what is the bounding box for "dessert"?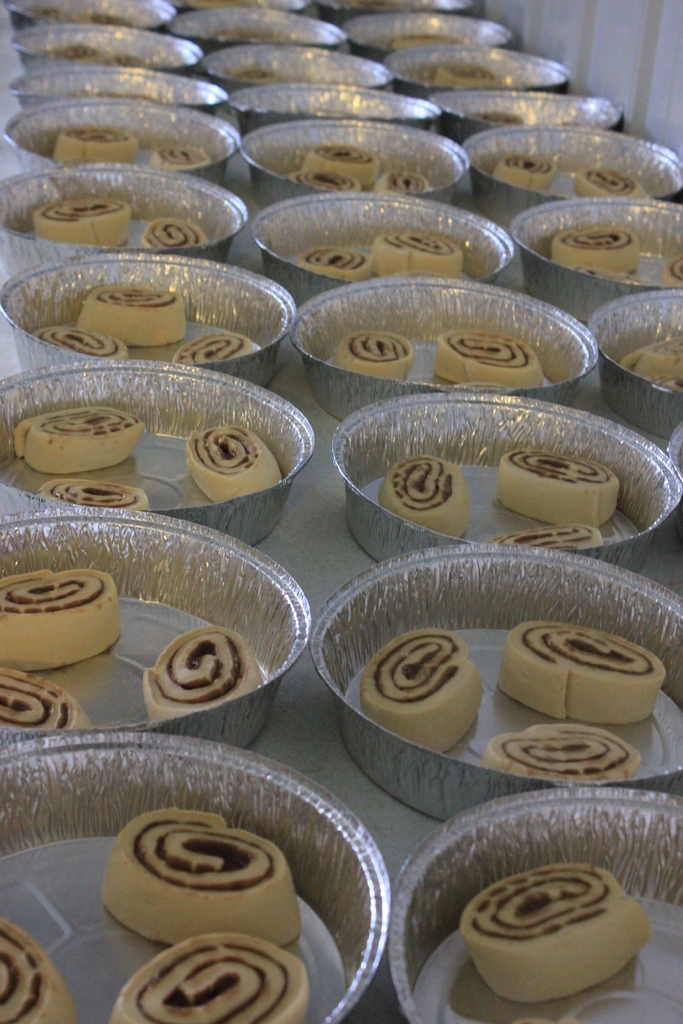
locate(490, 151, 556, 196).
